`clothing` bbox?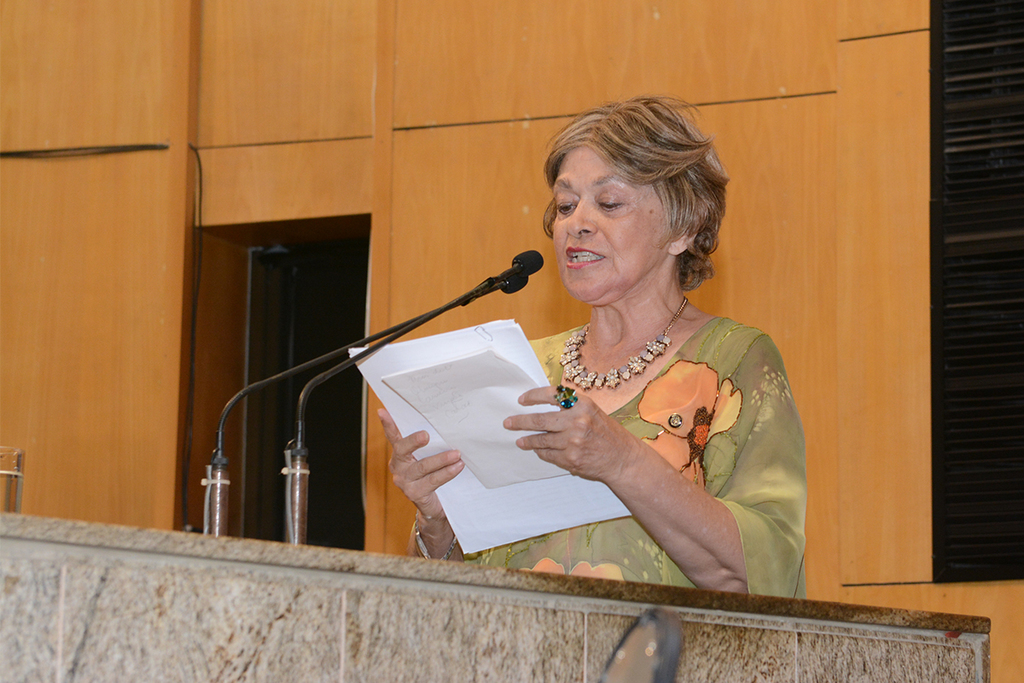
rect(497, 246, 797, 585)
